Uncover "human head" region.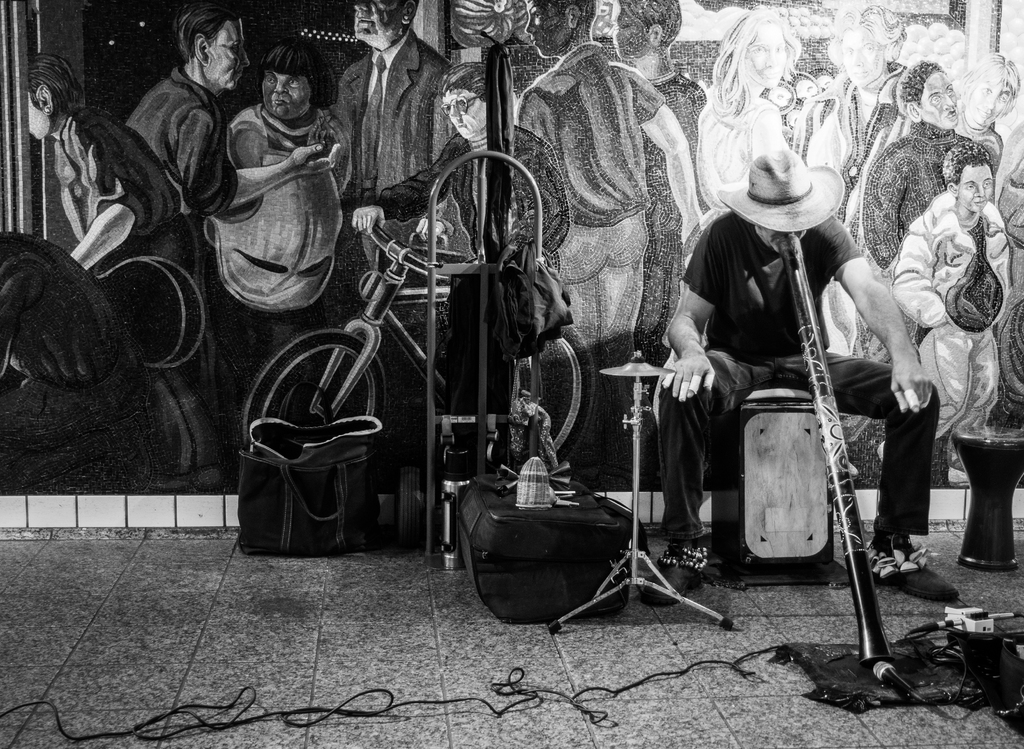
Uncovered: BBox(177, 6, 246, 88).
